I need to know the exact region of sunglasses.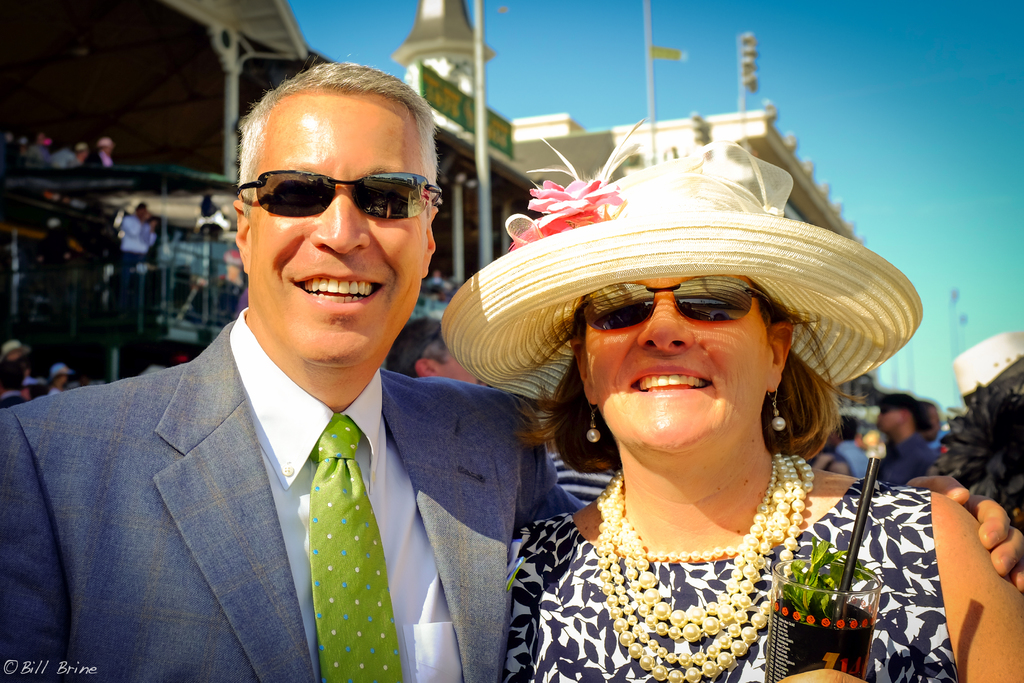
Region: bbox=(573, 279, 771, 331).
